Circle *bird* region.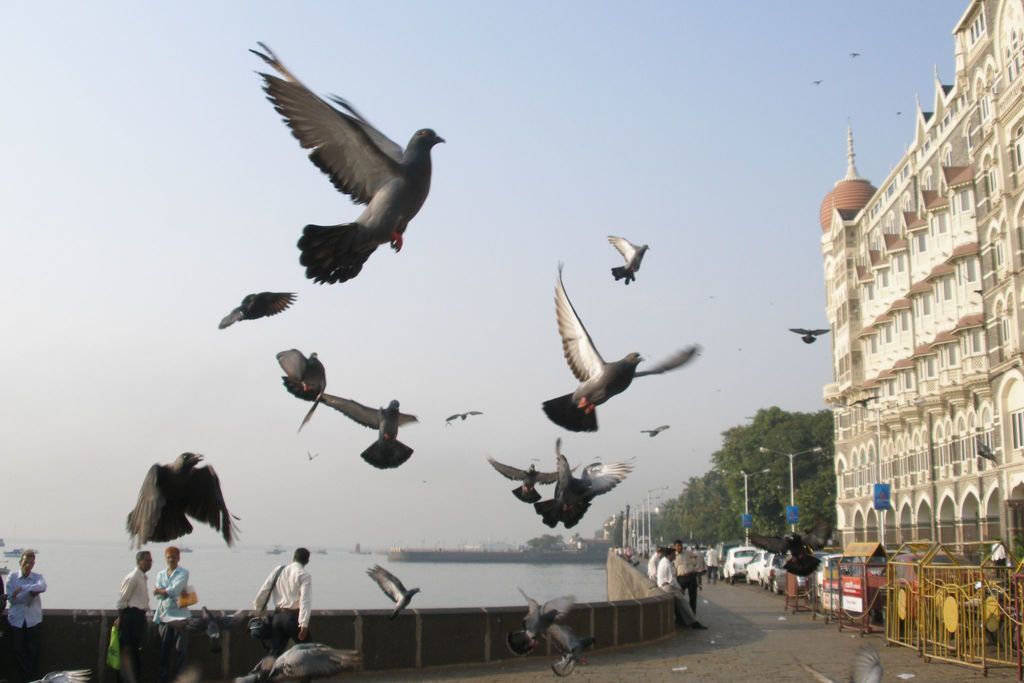
Region: 450/409/486/427.
